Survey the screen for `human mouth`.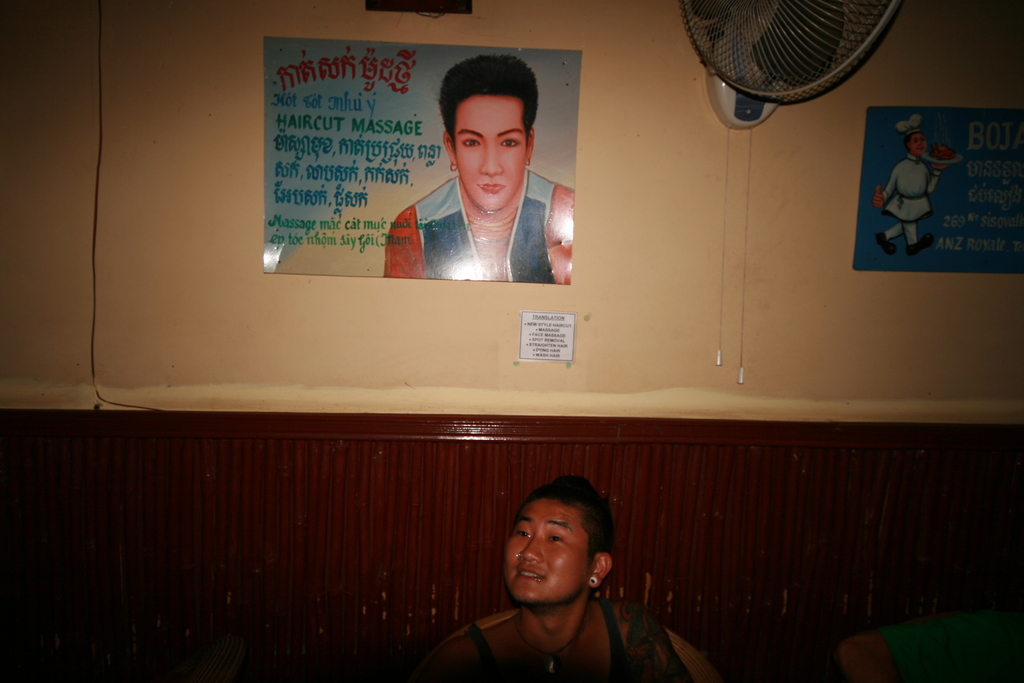
Survey found: left=518, top=568, right=550, bottom=582.
